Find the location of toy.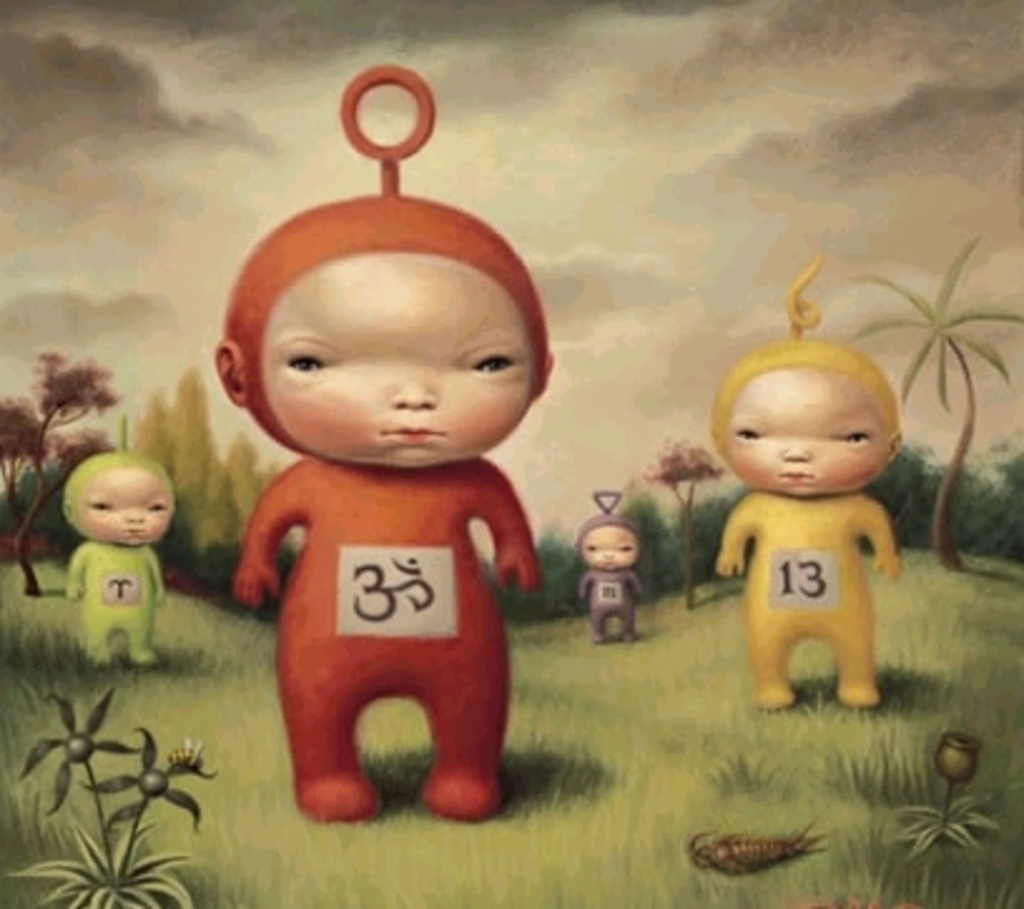
Location: bbox(206, 65, 547, 826).
